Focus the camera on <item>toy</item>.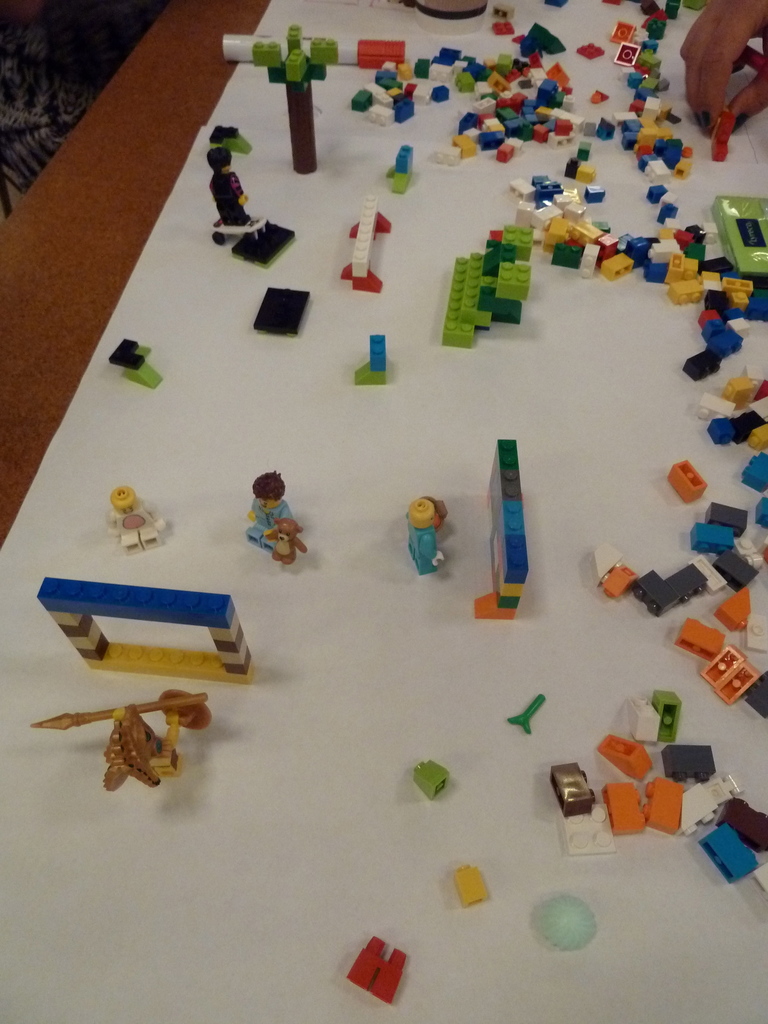
Focus region: 675,618,724,662.
